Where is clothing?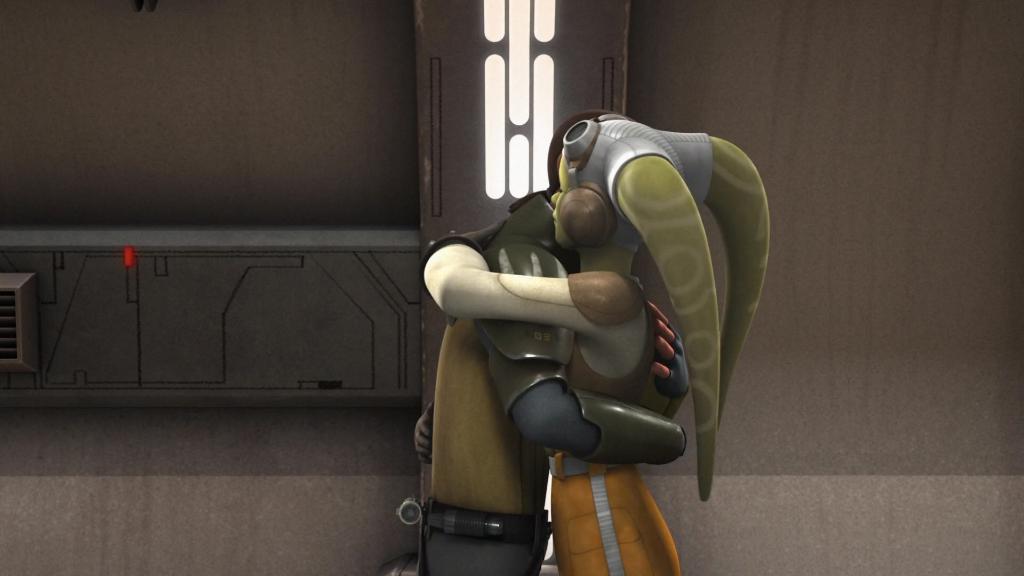
(x1=547, y1=269, x2=682, y2=575).
